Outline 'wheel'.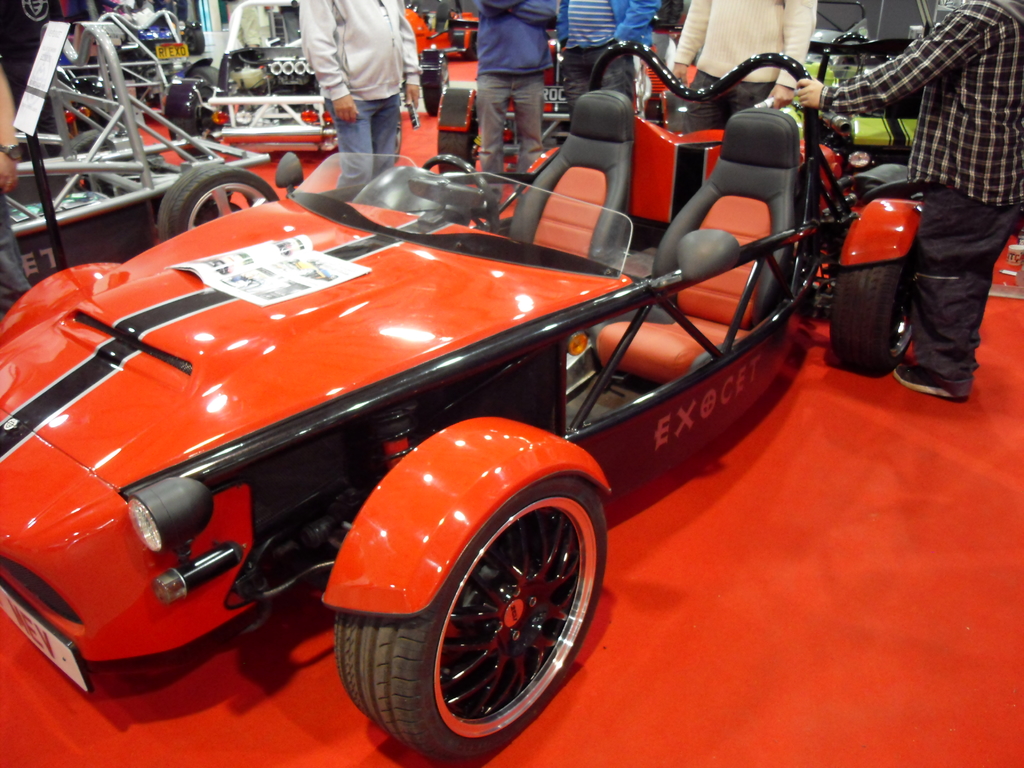
Outline: [x1=190, y1=66, x2=222, y2=90].
